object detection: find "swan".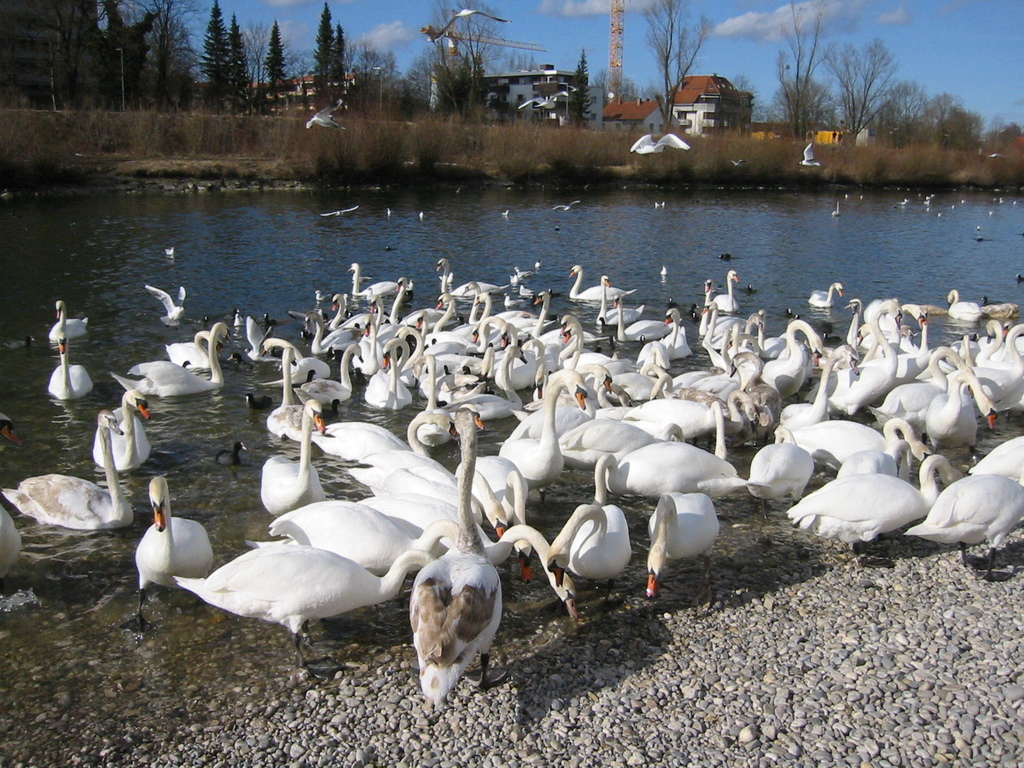
locate(598, 274, 637, 324).
